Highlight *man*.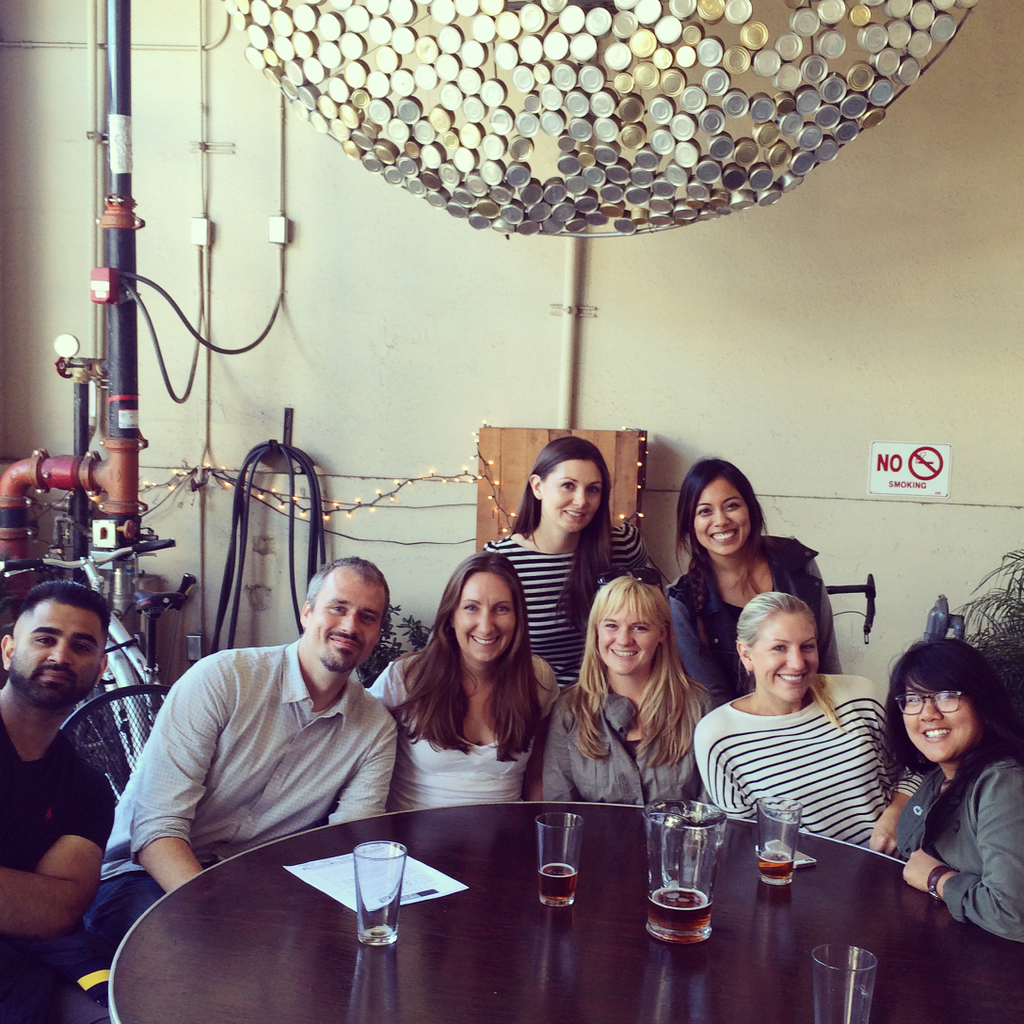
Highlighted region: crop(0, 573, 127, 1023).
